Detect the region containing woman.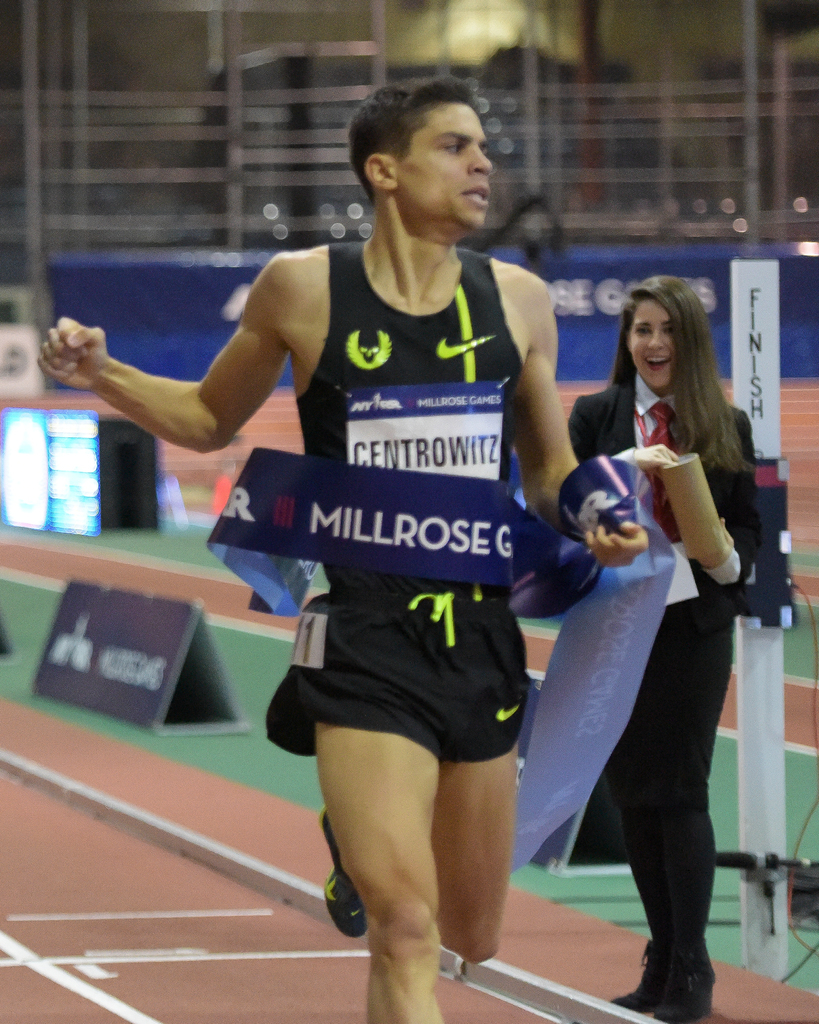
locate(524, 240, 770, 1016).
